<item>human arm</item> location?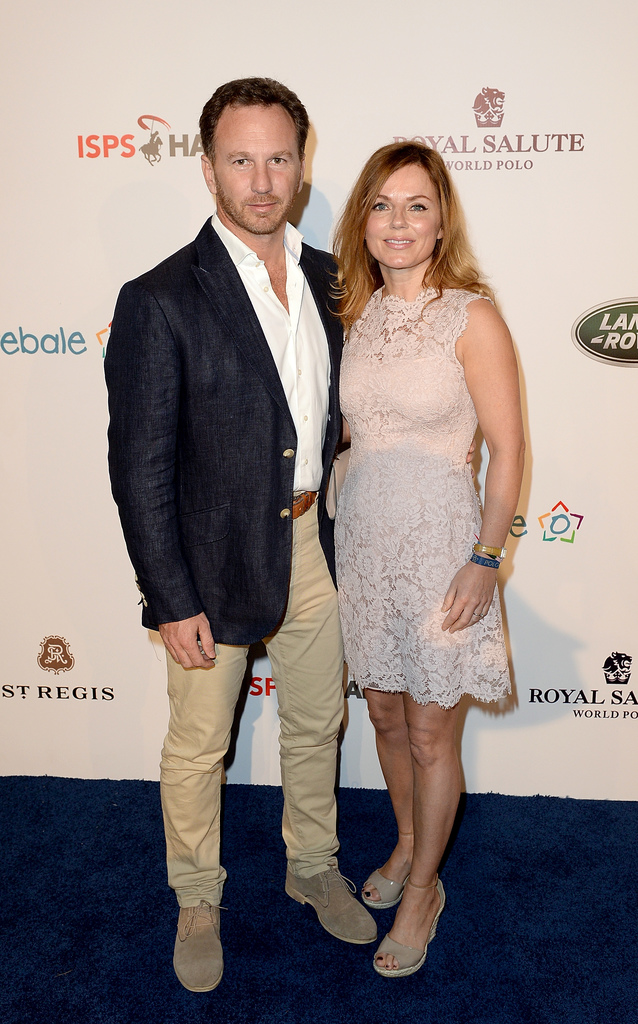
104 283 220 675
